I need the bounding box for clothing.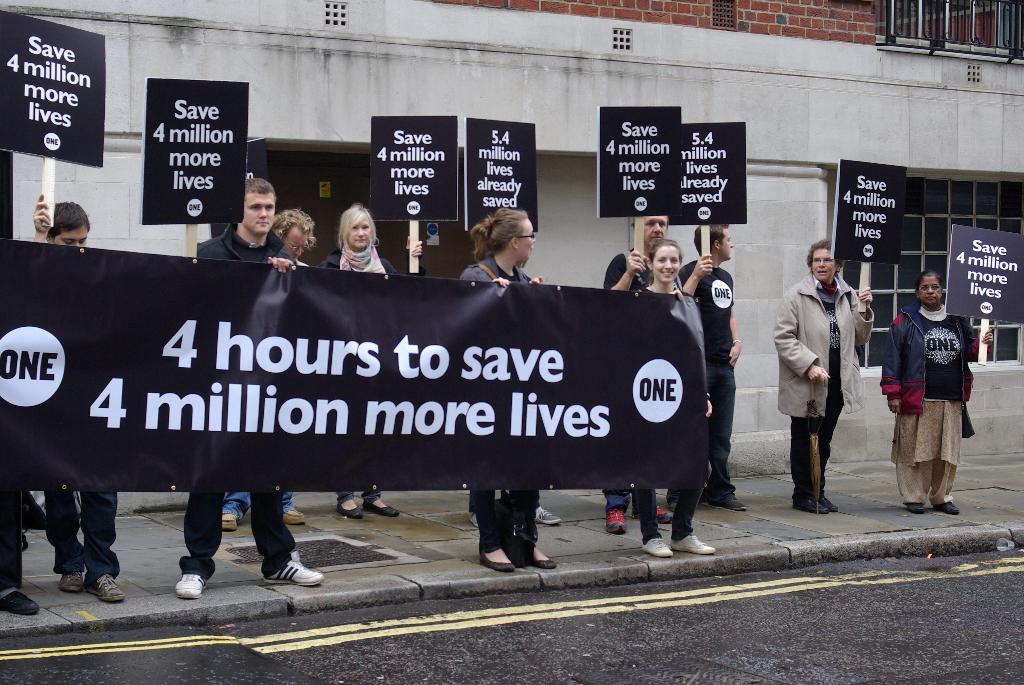
Here it is: box=[0, 478, 22, 592].
